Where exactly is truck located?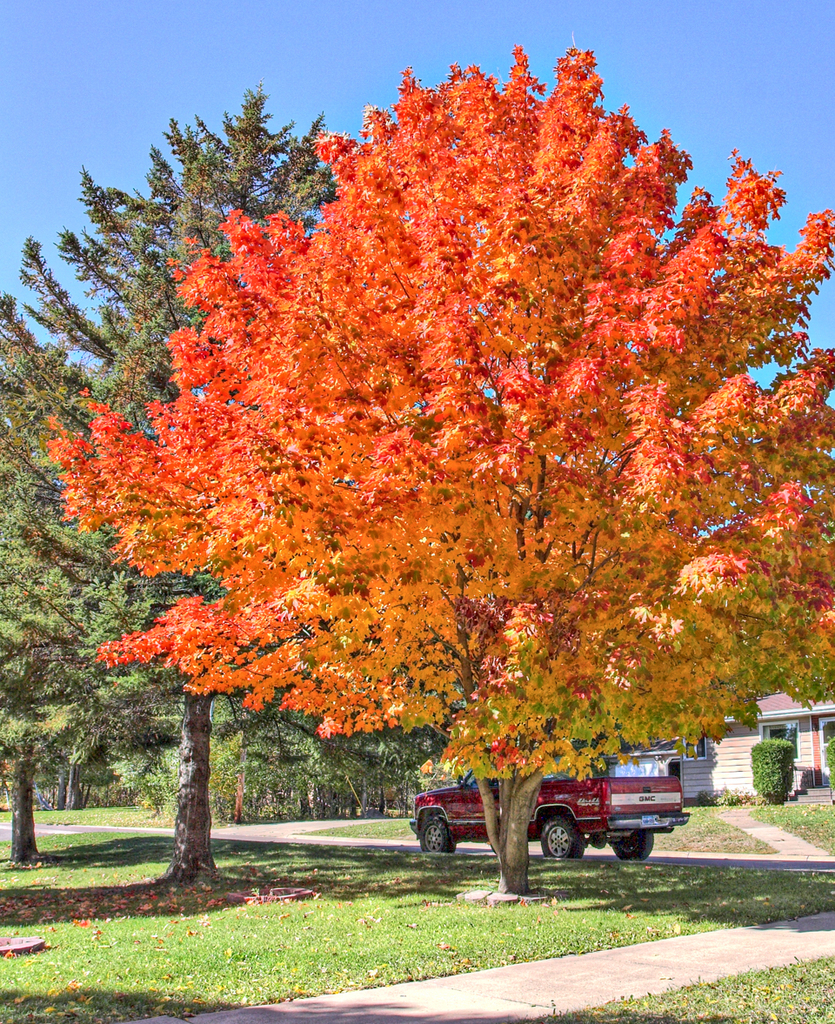
Its bounding box is bbox=(383, 753, 685, 864).
